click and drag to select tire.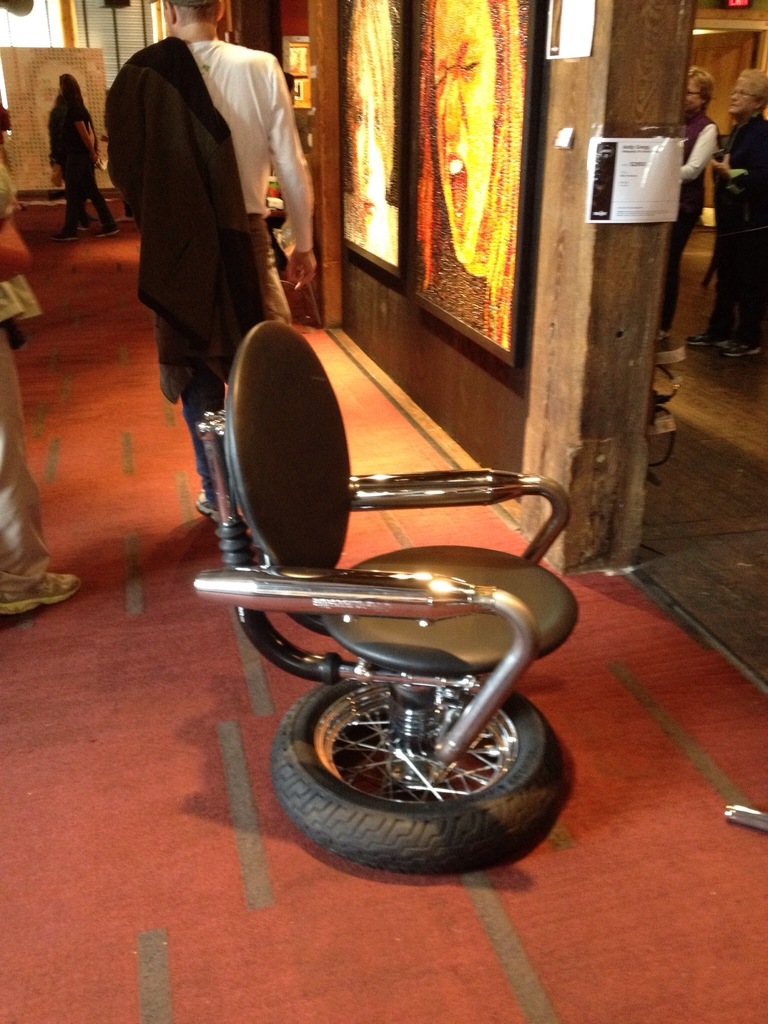
Selection: <region>282, 643, 563, 880</region>.
